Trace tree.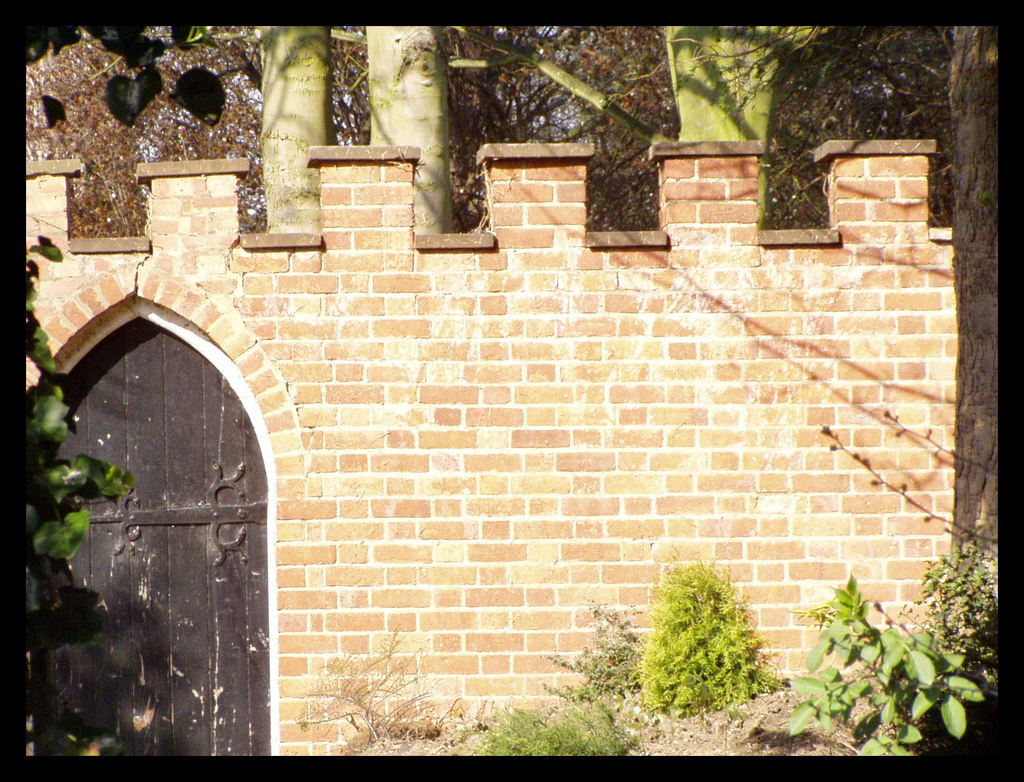
Traced to 250/25/330/225.
